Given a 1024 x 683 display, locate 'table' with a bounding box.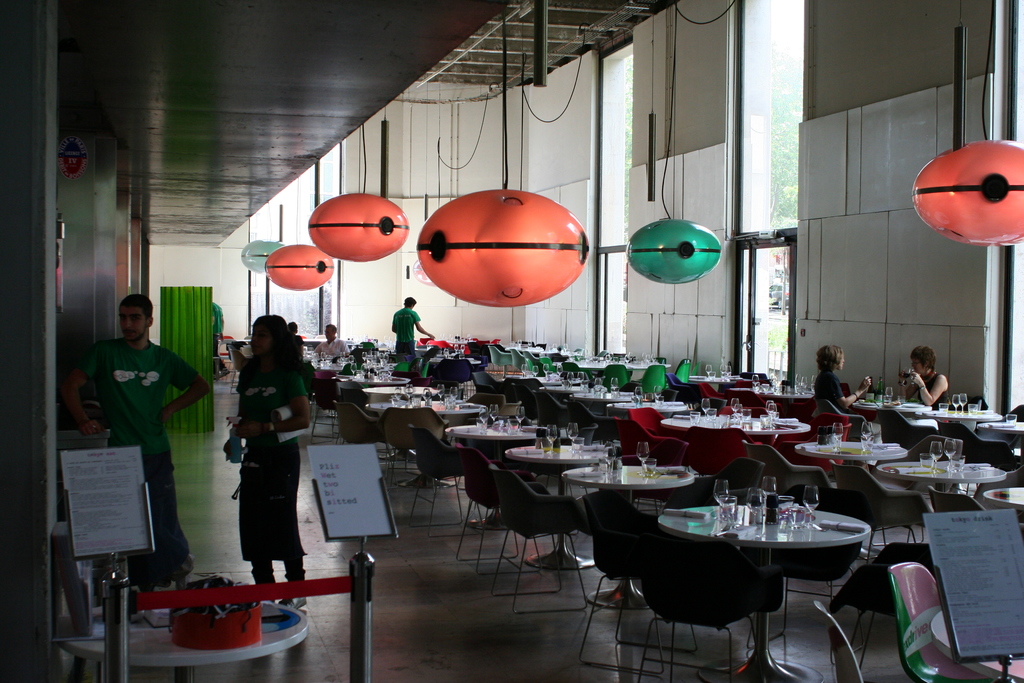
Located: bbox=[929, 601, 1023, 682].
